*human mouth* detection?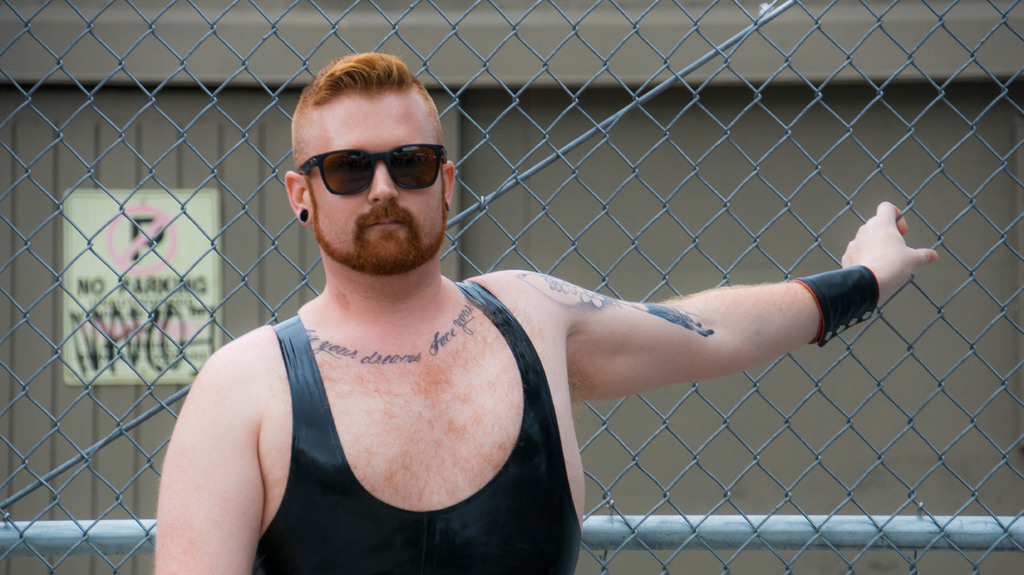
[367,217,403,230]
